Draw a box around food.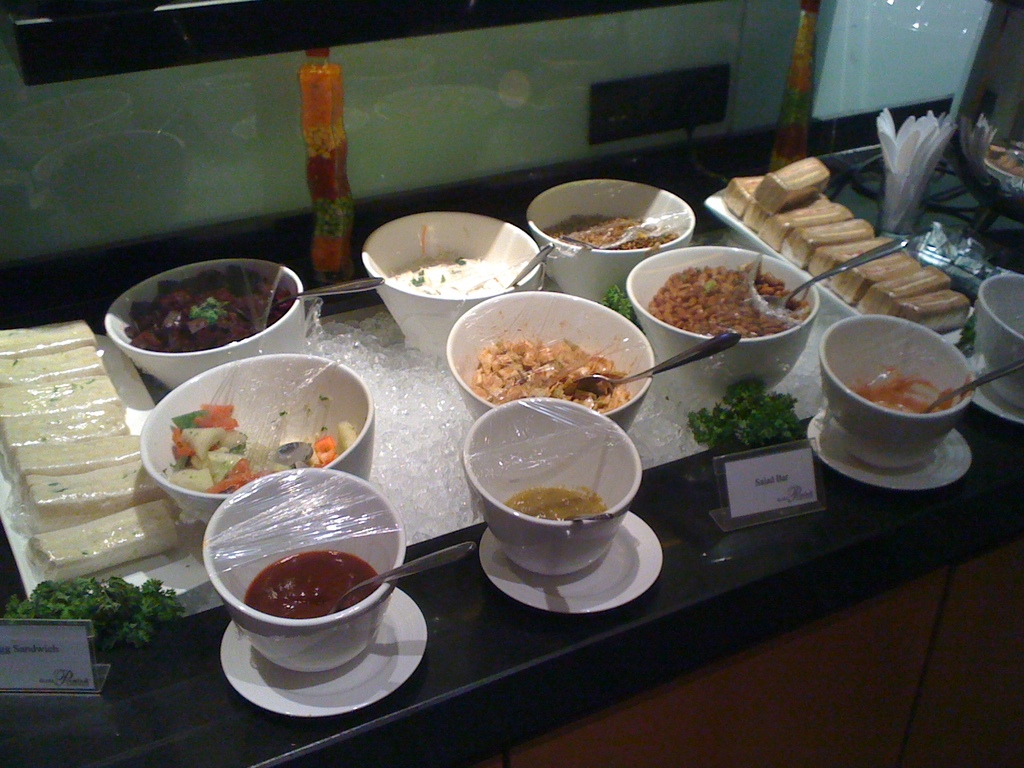
722,157,970,337.
